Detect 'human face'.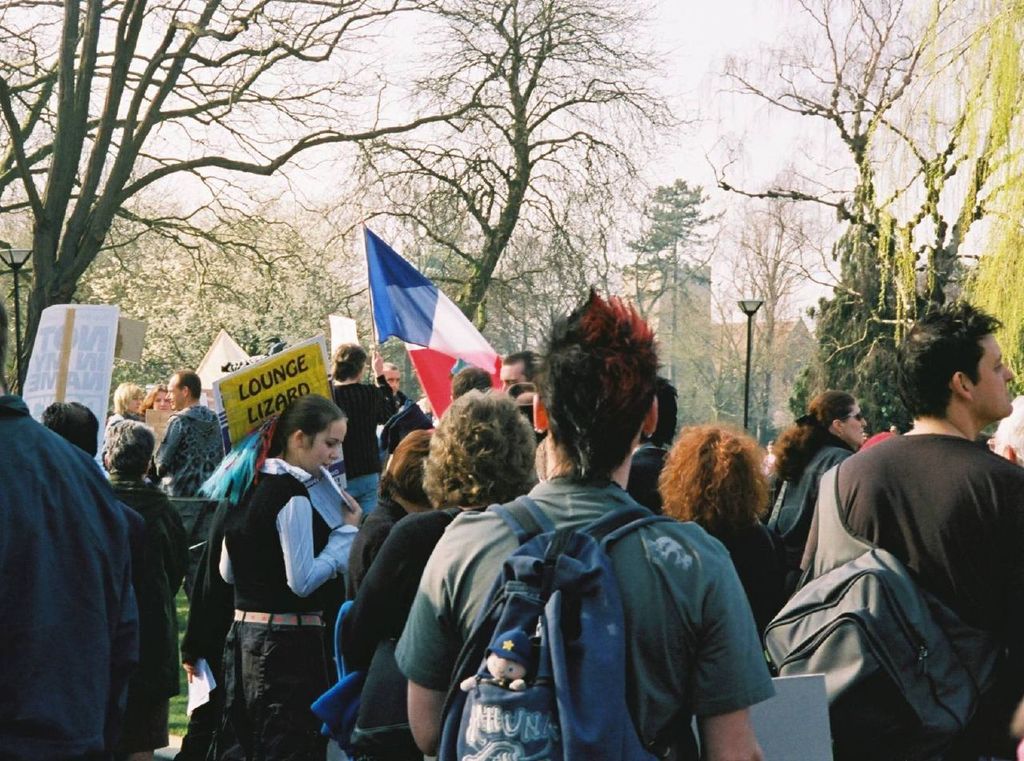
Detected at box=[150, 391, 169, 407].
